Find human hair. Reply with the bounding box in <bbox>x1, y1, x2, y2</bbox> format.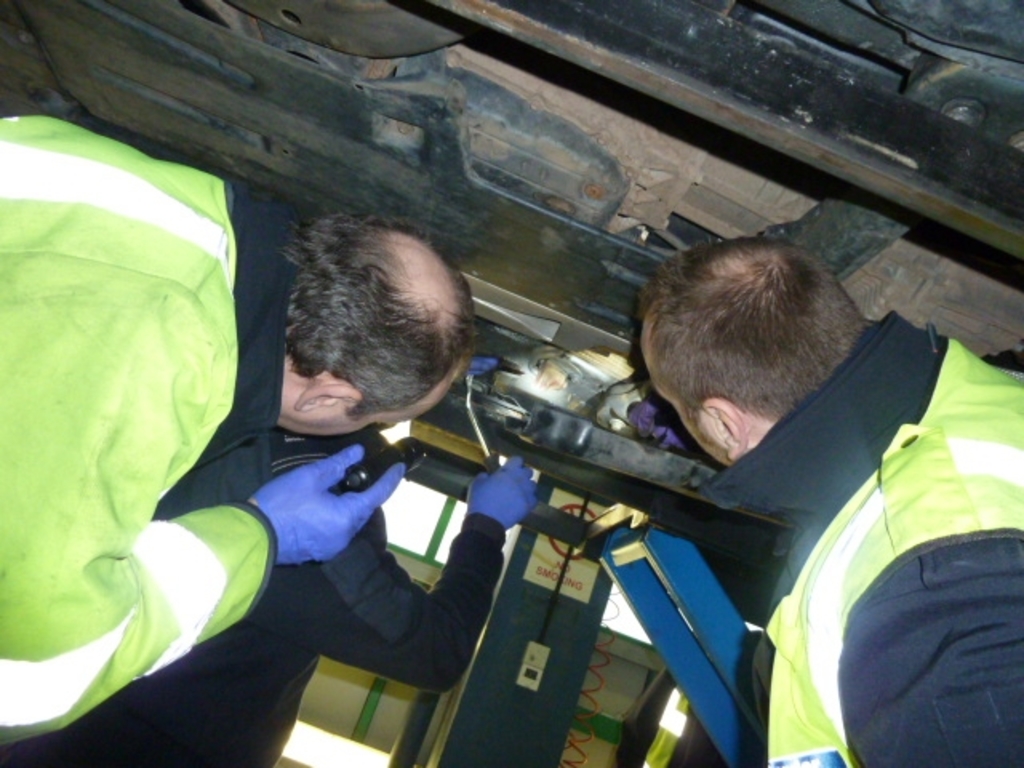
<bbox>256, 203, 464, 416</bbox>.
